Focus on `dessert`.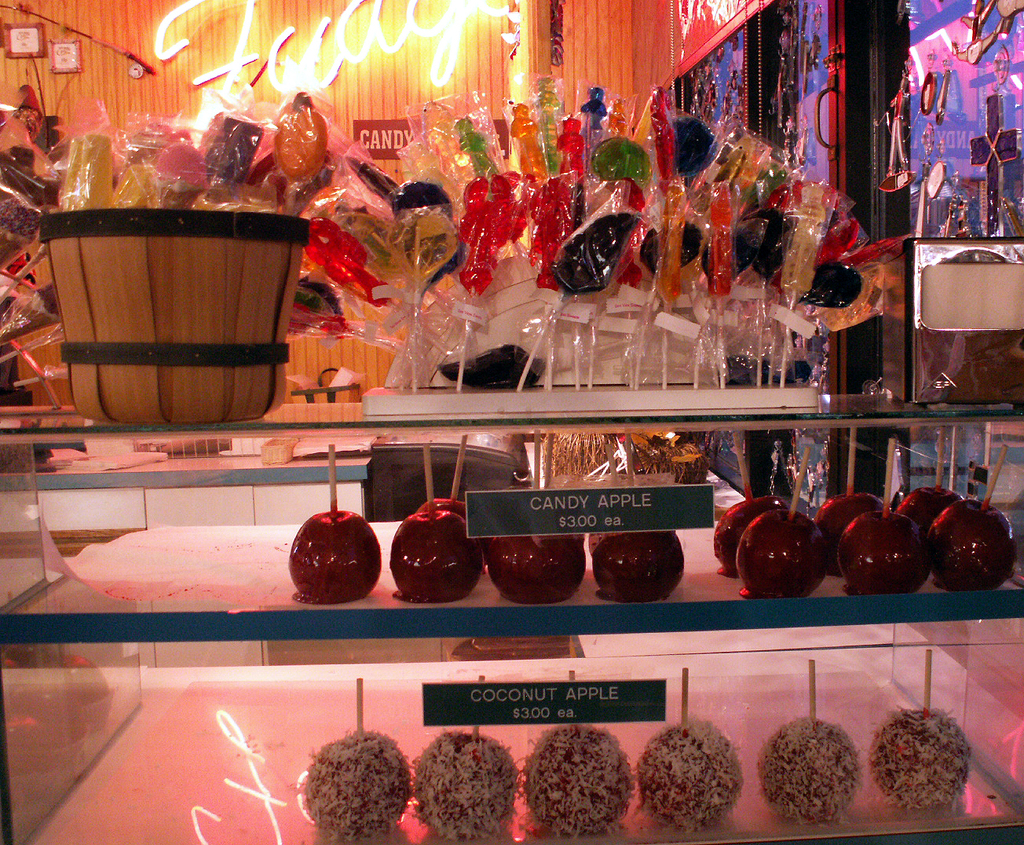
Focused at BBox(740, 493, 851, 615).
